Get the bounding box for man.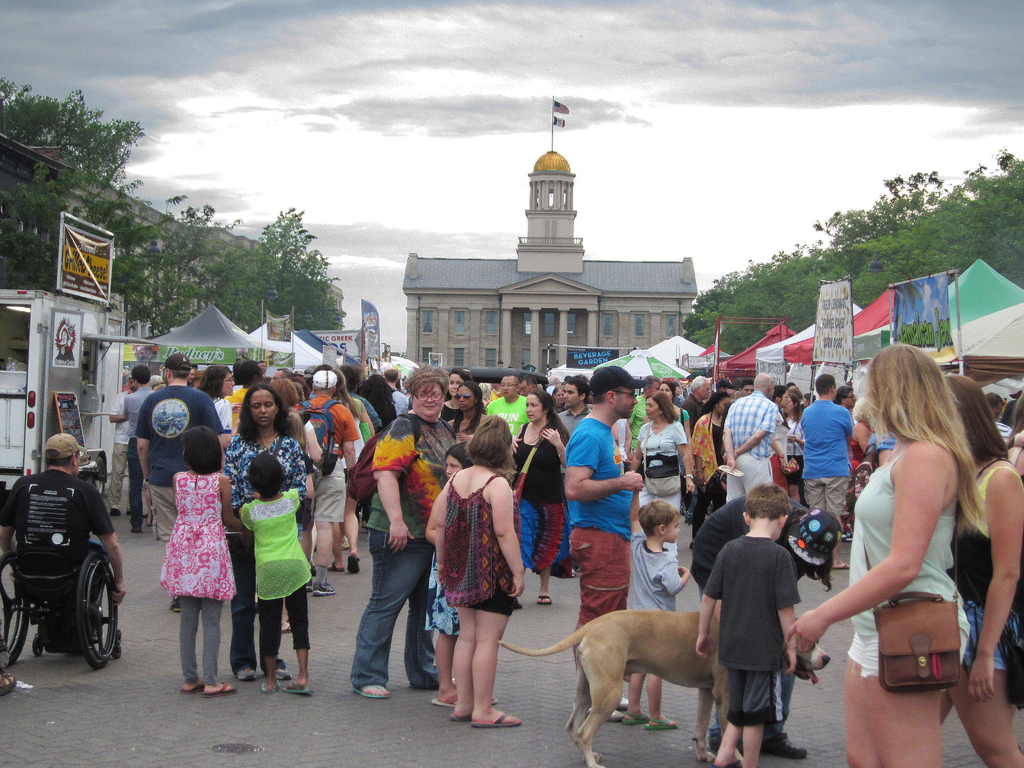
bbox=(383, 368, 408, 417).
